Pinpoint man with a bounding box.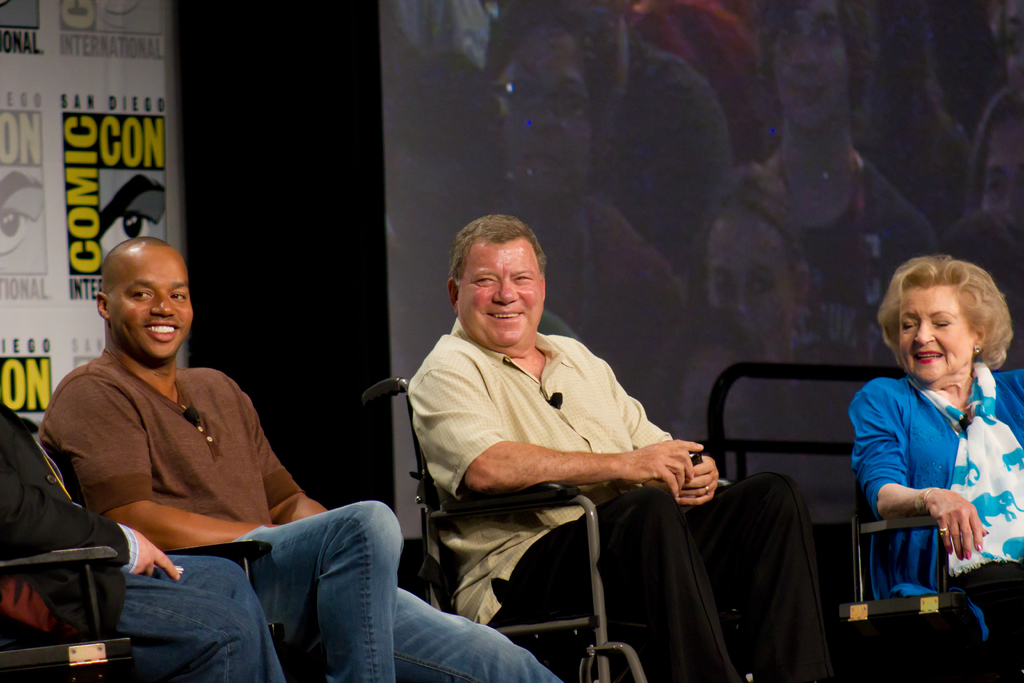
bbox=(42, 234, 568, 682).
